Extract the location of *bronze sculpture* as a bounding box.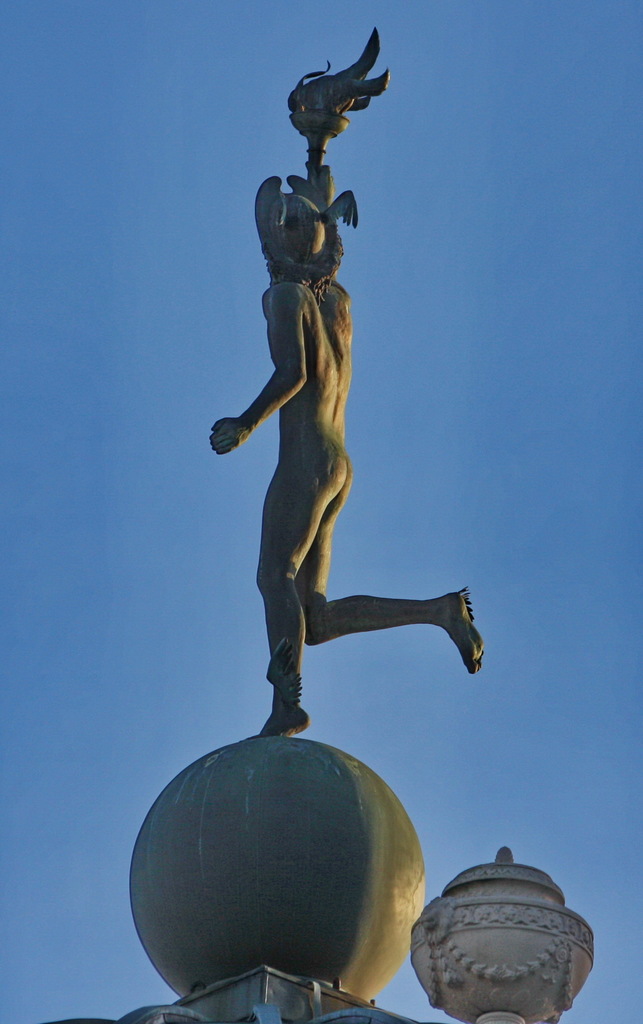
<bbox>224, 53, 430, 733</bbox>.
